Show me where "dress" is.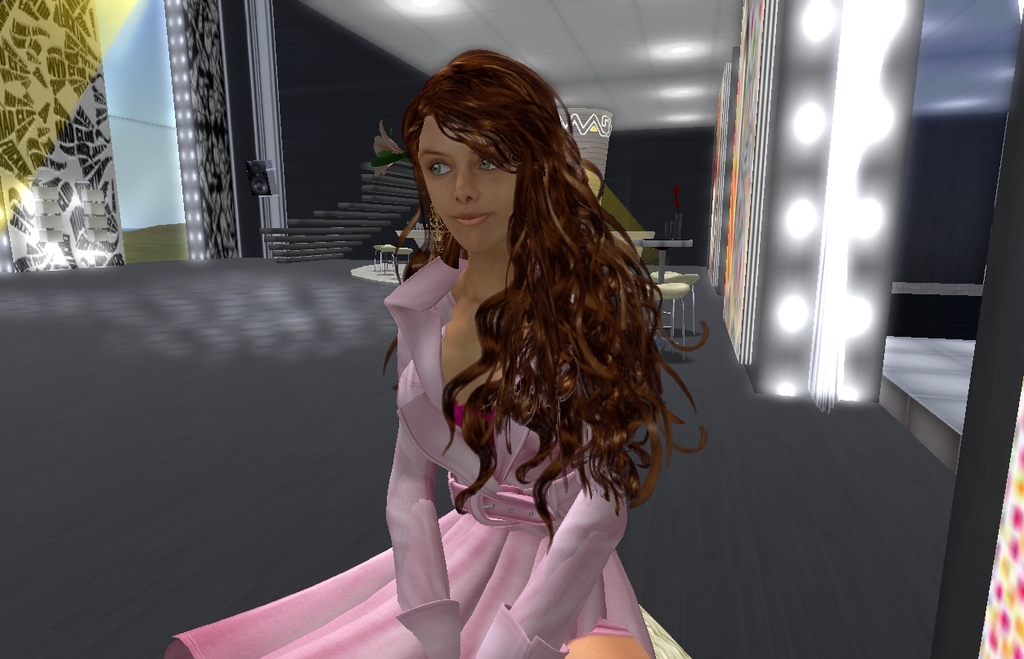
"dress" is at <region>165, 255, 655, 658</region>.
